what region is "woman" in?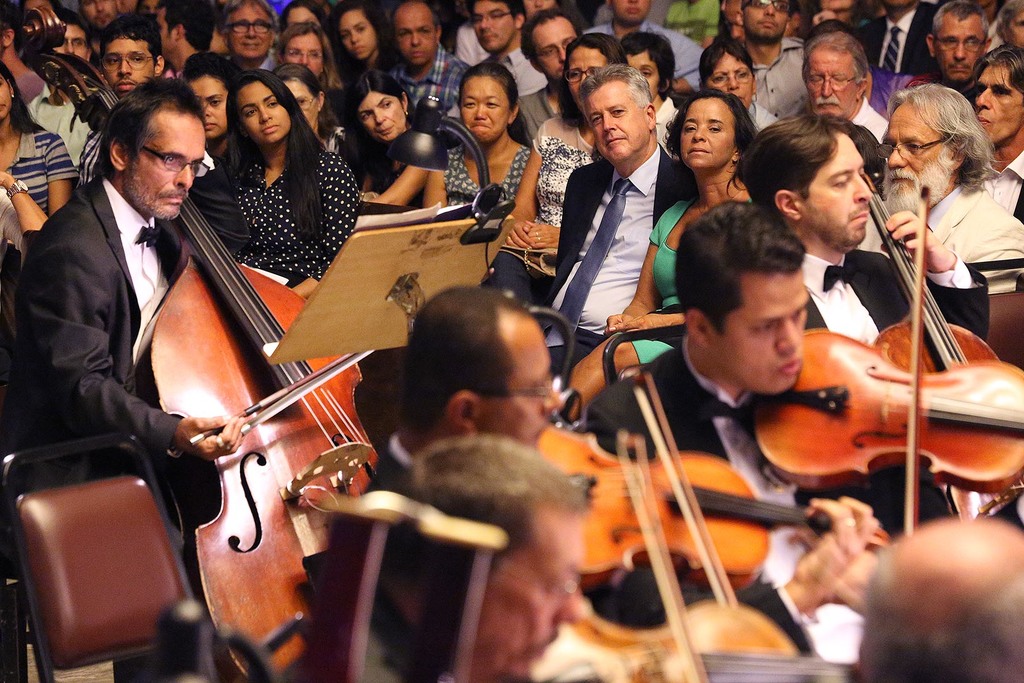
344/74/436/210.
